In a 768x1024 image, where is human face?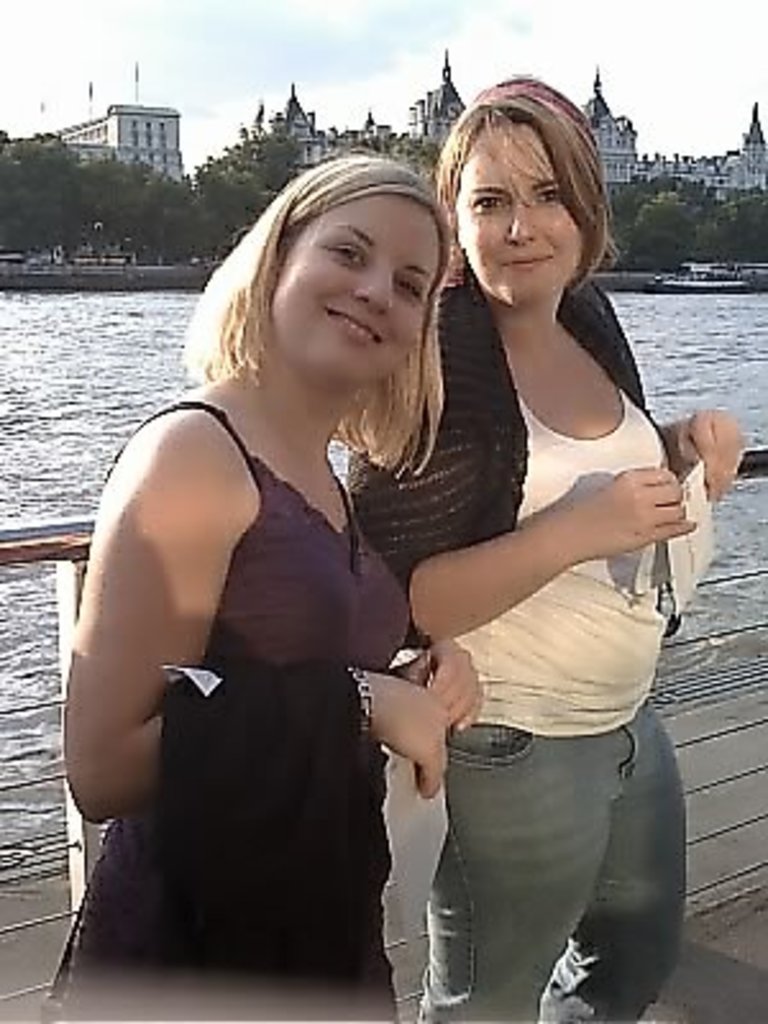
(left=461, top=118, right=586, bottom=305).
